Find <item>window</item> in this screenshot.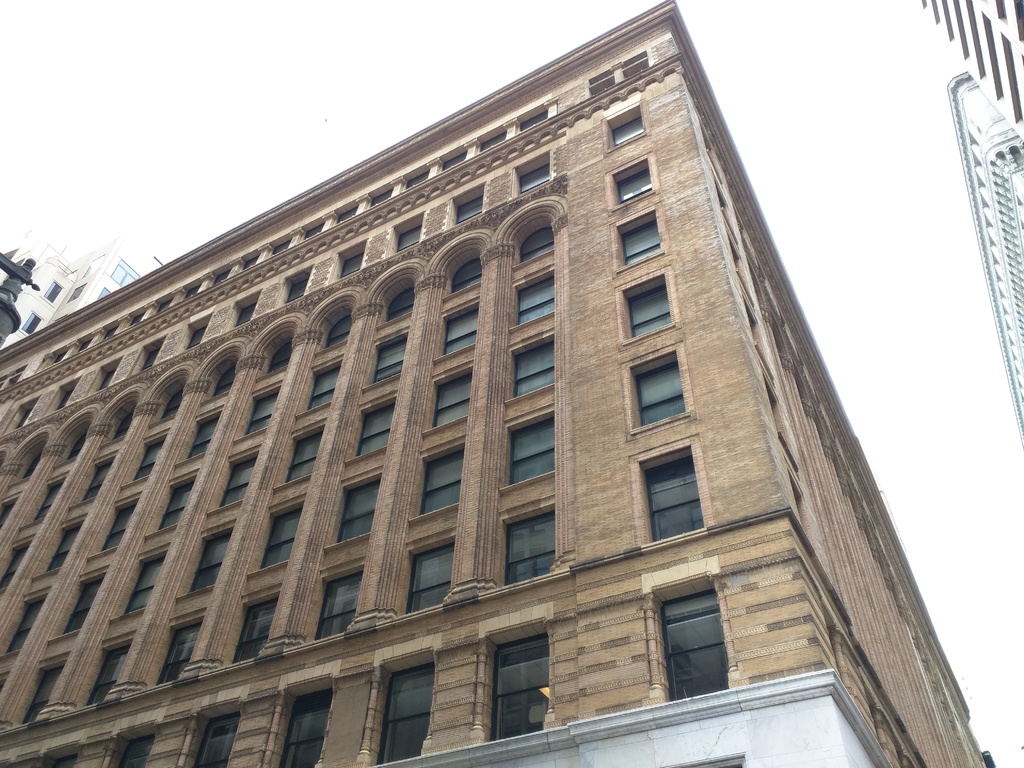
The bounding box for <item>window</item> is (234, 590, 282, 664).
